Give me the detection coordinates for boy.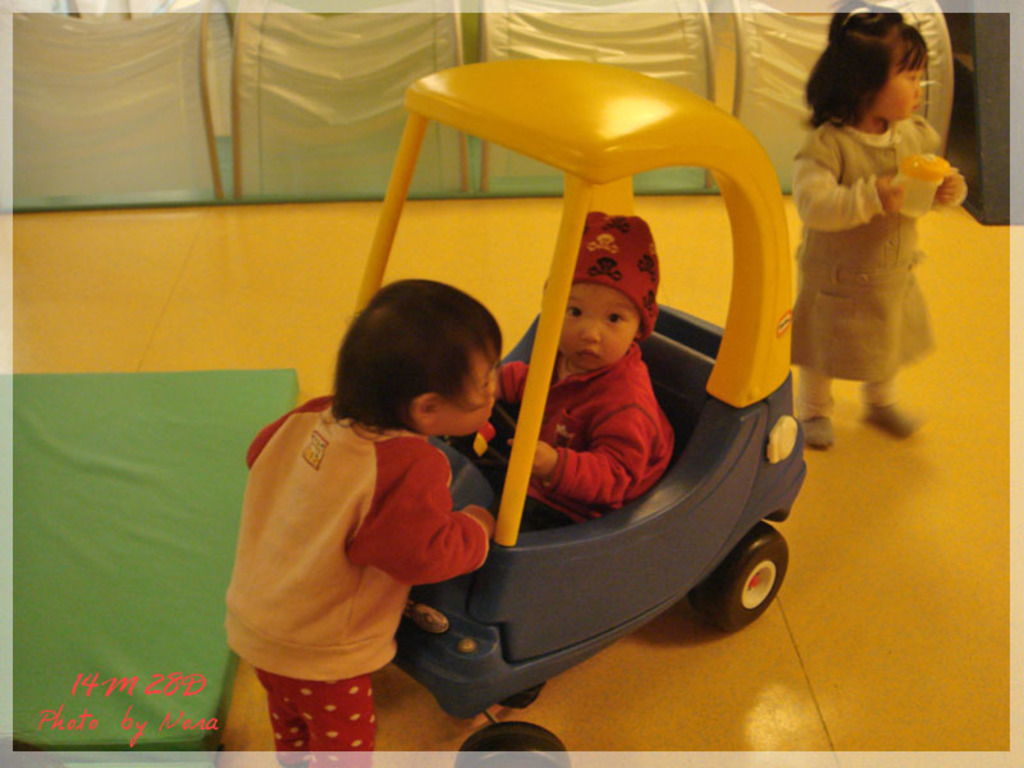
<region>206, 266, 530, 744</region>.
